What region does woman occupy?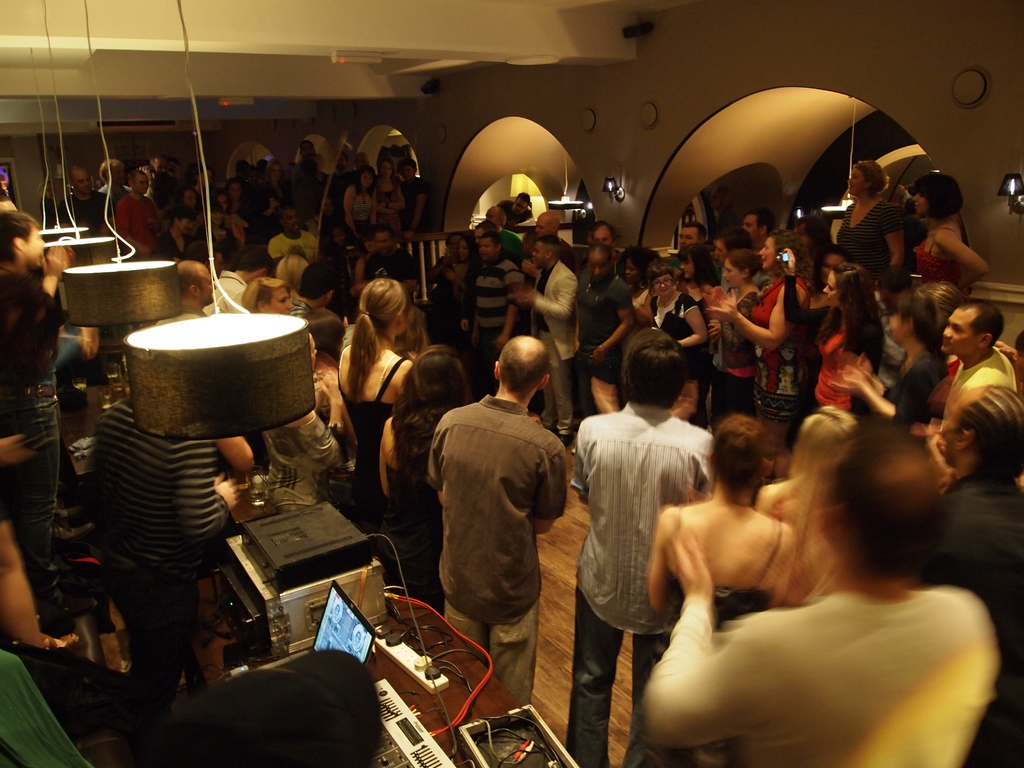
detection(620, 410, 804, 767).
